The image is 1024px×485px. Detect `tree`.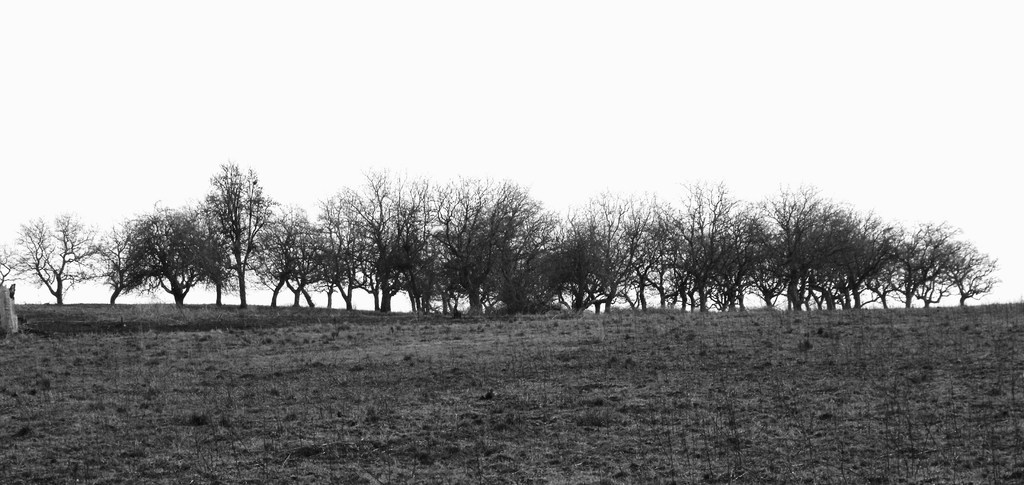
Detection: pyautogui.locateOnScreen(492, 214, 547, 310).
